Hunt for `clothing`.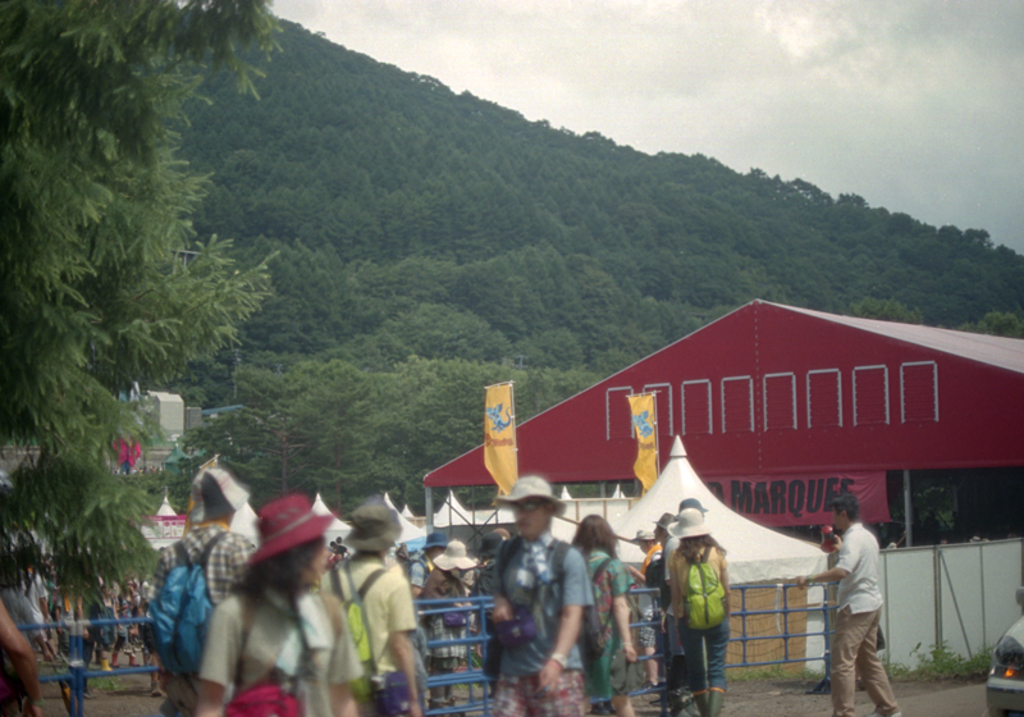
Hunted down at bbox=(477, 544, 591, 716).
